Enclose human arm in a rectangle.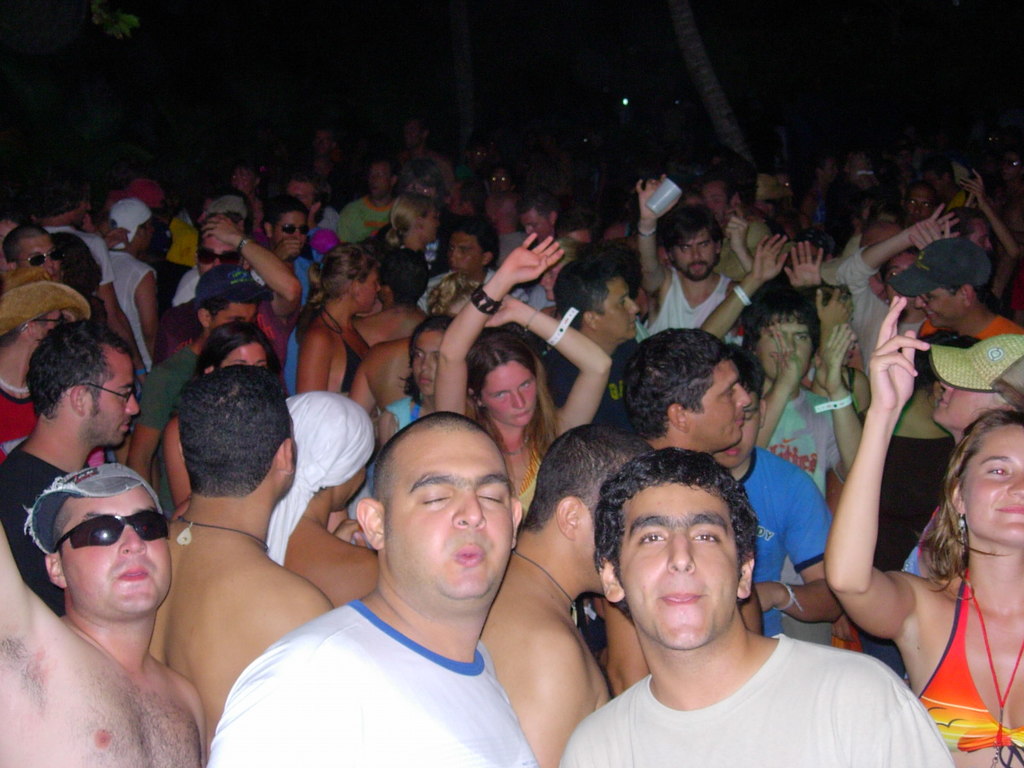
<region>438, 233, 564, 416</region>.
